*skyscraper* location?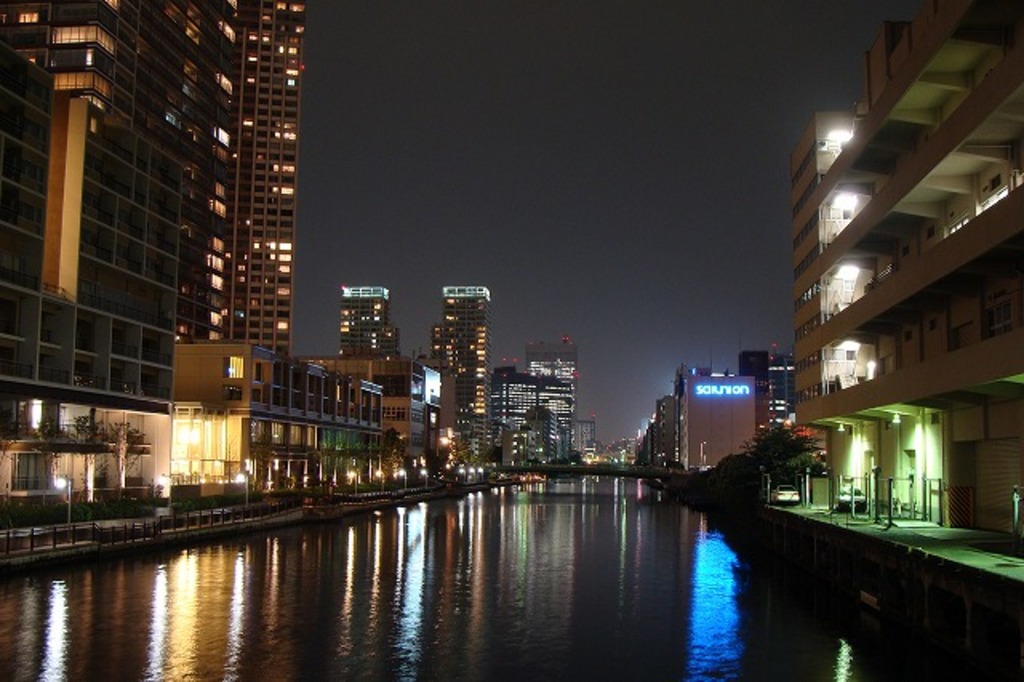
left=0, top=0, right=302, bottom=541
